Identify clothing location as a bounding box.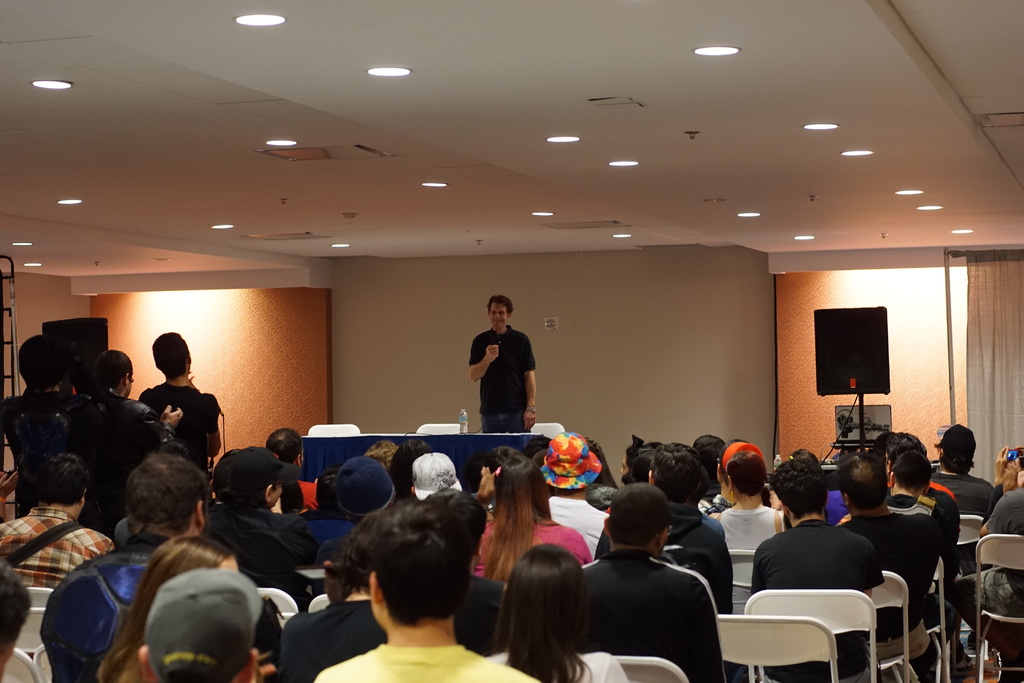
{"x1": 134, "y1": 377, "x2": 237, "y2": 477}.
